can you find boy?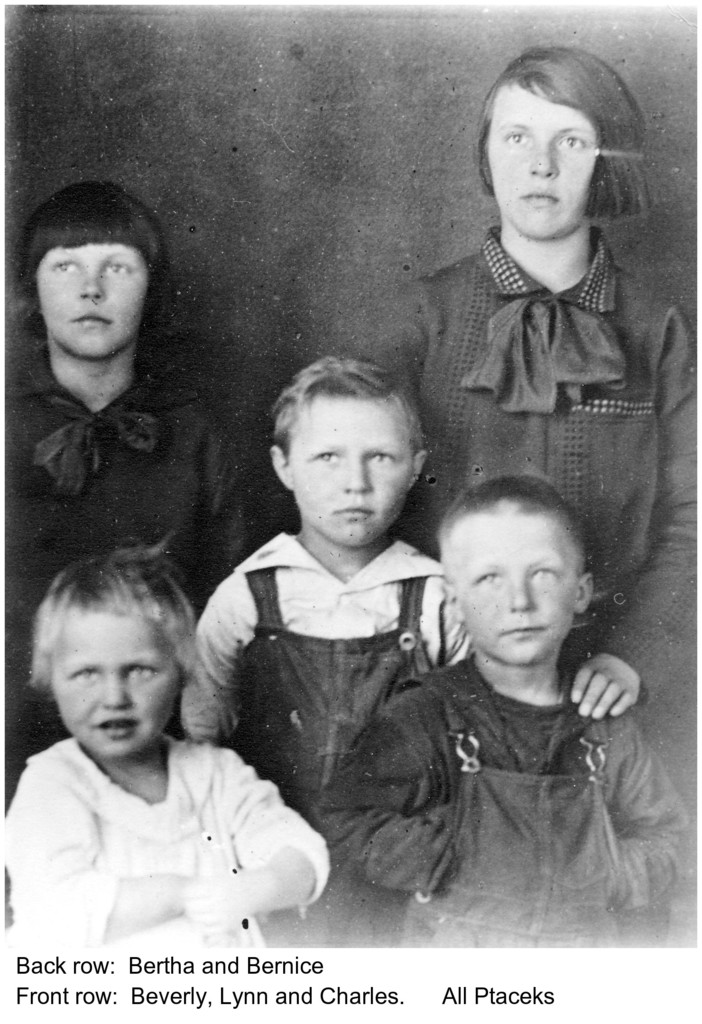
Yes, bounding box: bbox=[179, 352, 473, 948].
